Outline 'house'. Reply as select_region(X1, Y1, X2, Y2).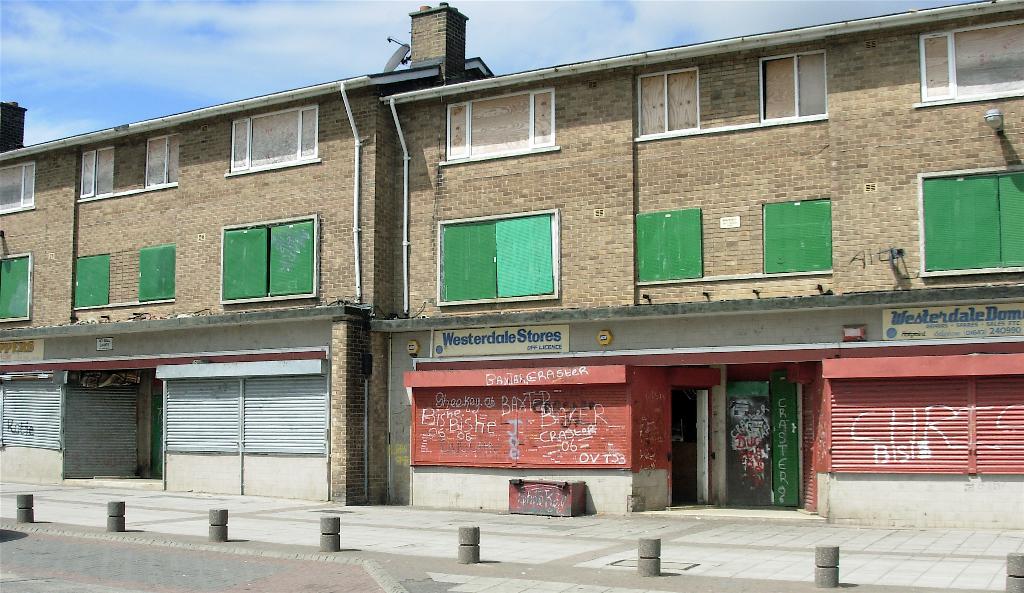
select_region(0, 2, 1021, 528).
